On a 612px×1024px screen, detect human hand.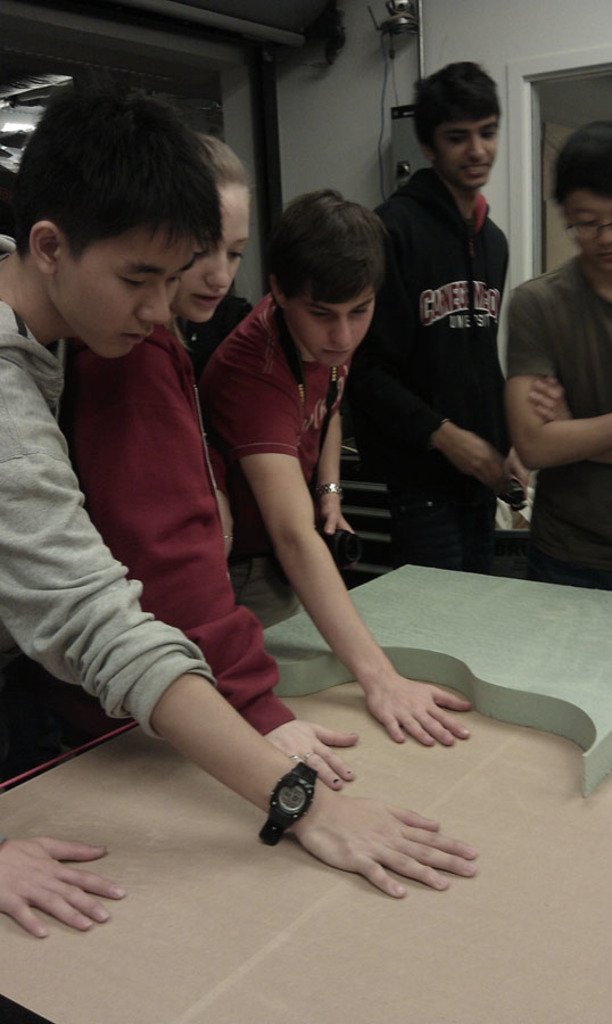
263, 719, 359, 792.
